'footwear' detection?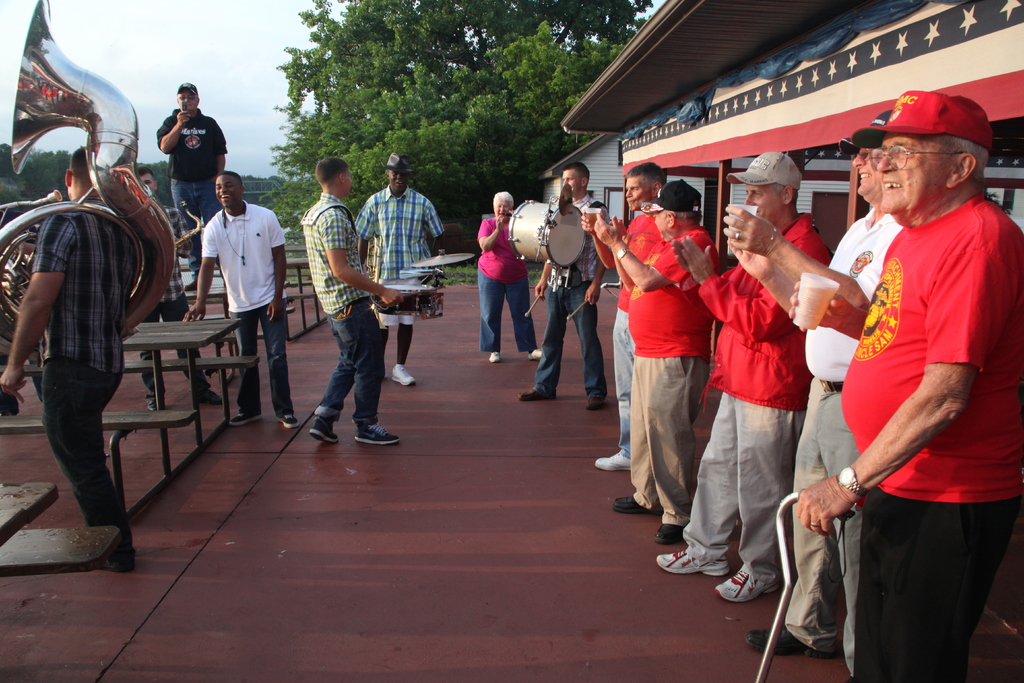
<bbox>740, 628, 835, 659</bbox>
